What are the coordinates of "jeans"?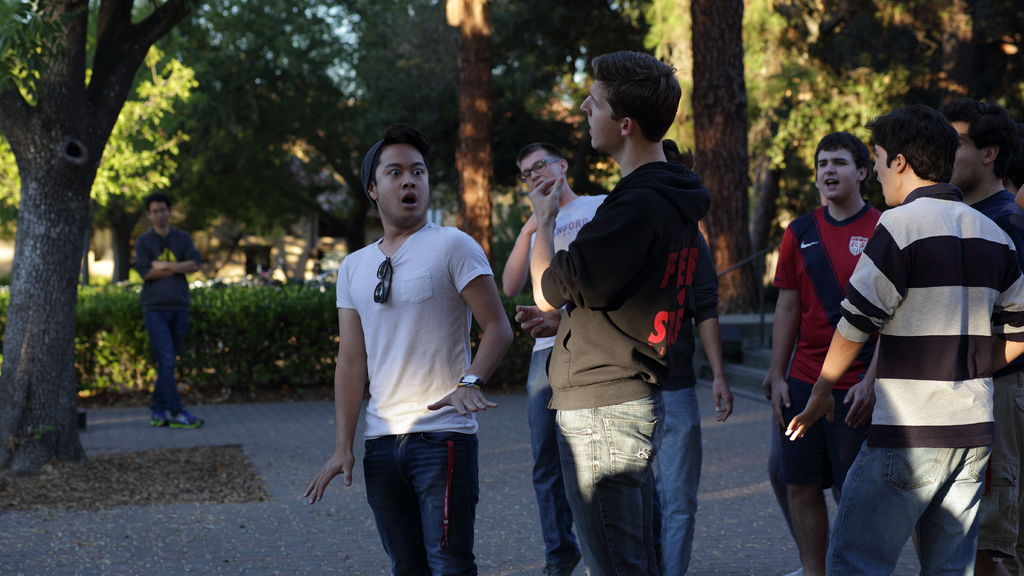
BBox(555, 392, 666, 575).
